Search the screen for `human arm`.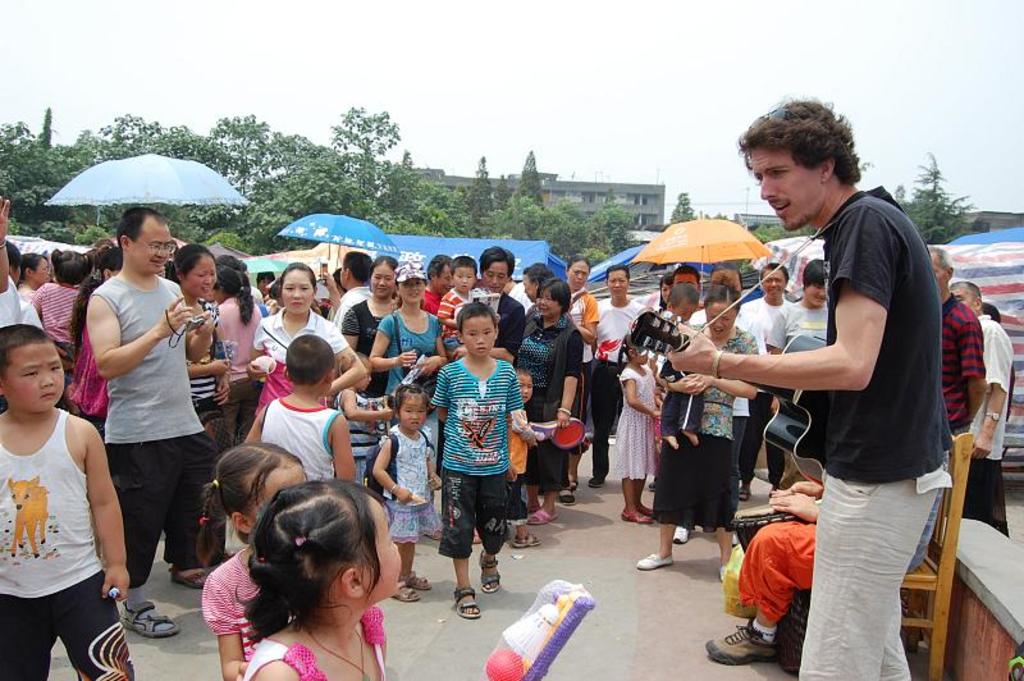
Found at (174,353,228,378).
